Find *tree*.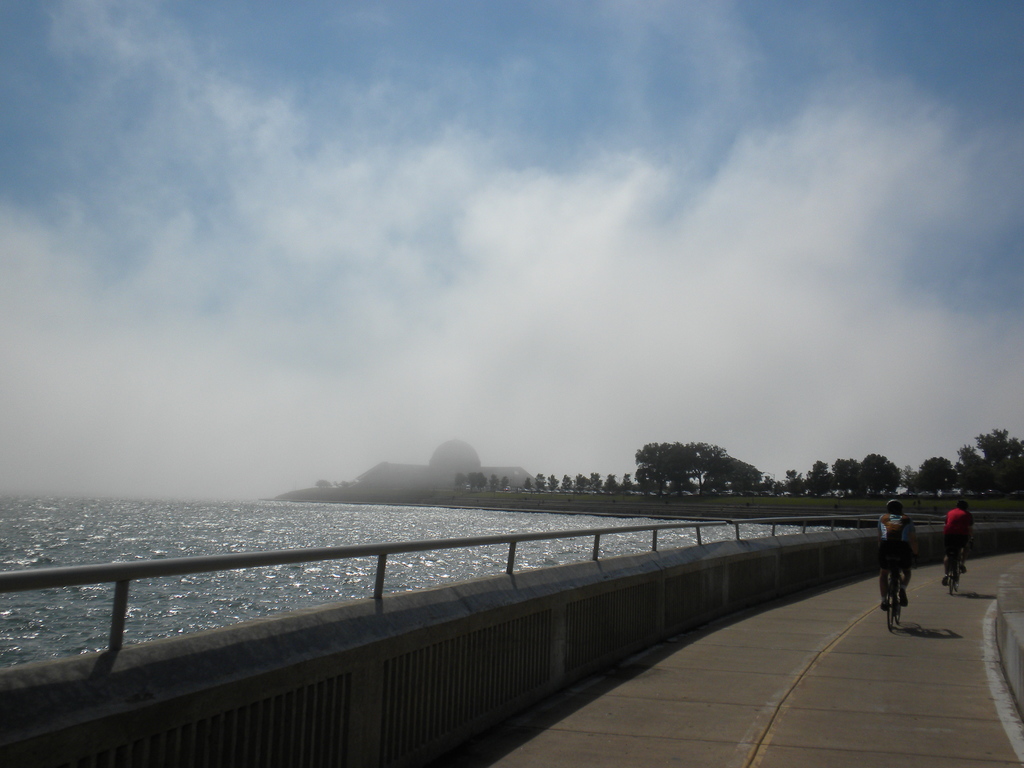
pyautogui.locateOnScreen(564, 471, 575, 495).
